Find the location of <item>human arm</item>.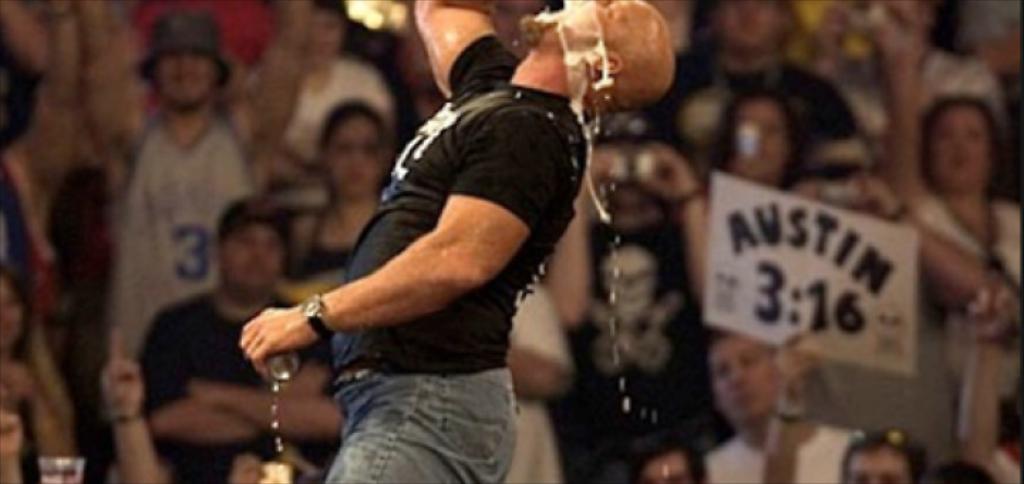
Location: box(110, 326, 165, 483).
